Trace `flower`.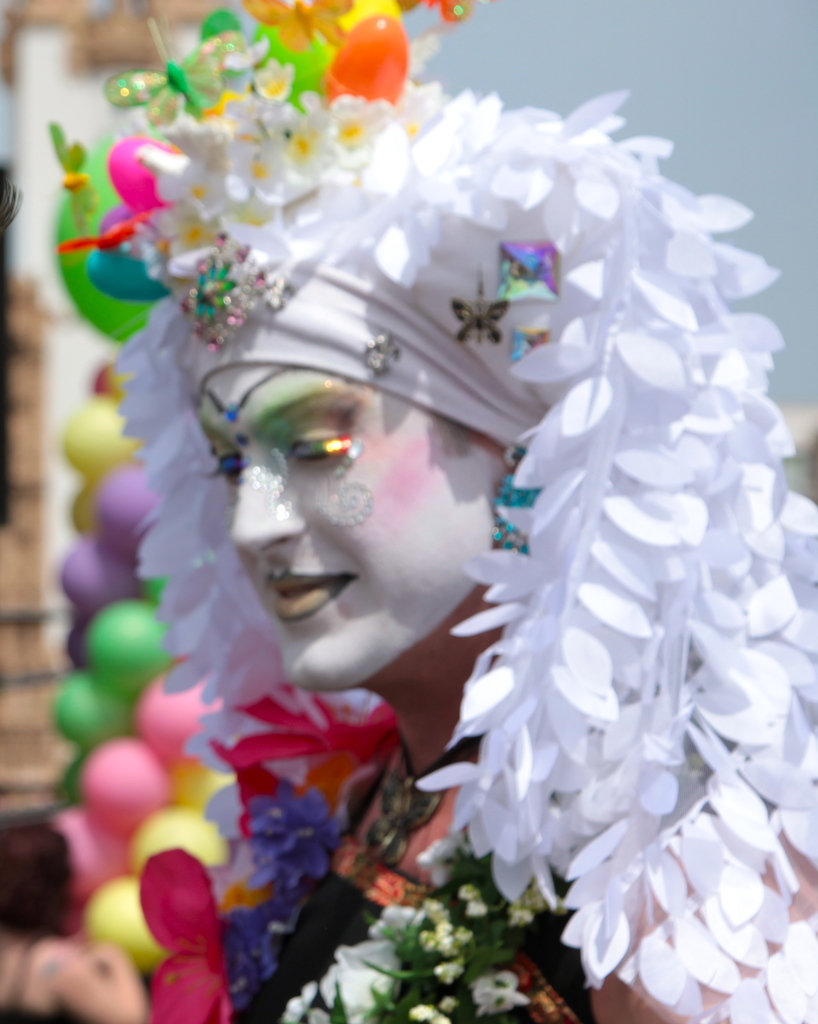
Traced to bbox=(214, 877, 310, 1023).
